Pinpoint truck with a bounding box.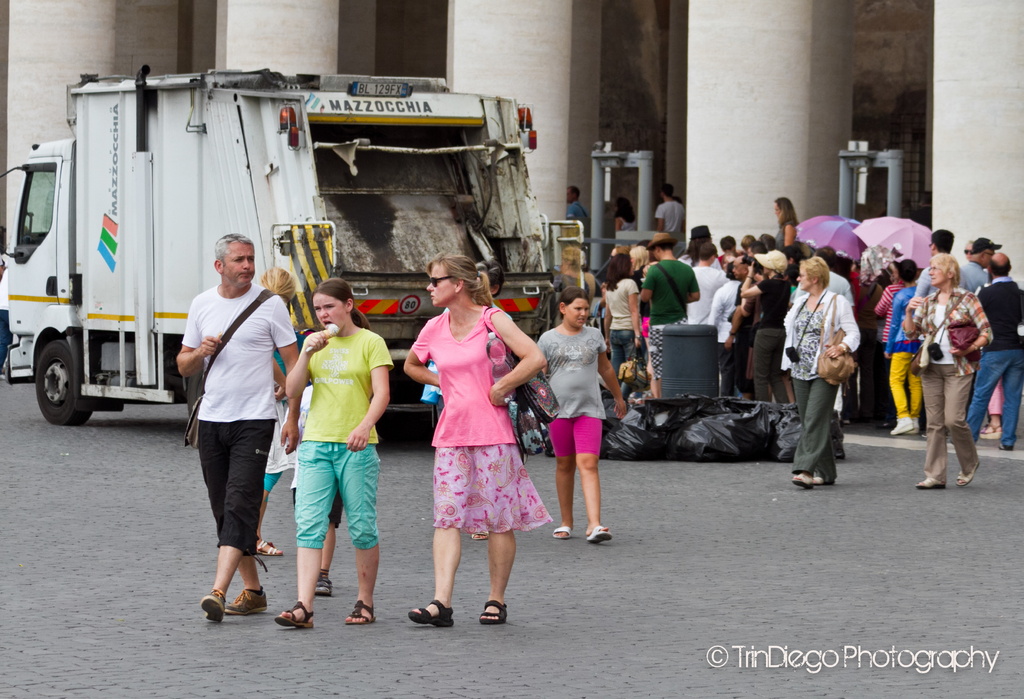
BBox(6, 74, 536, 426).
